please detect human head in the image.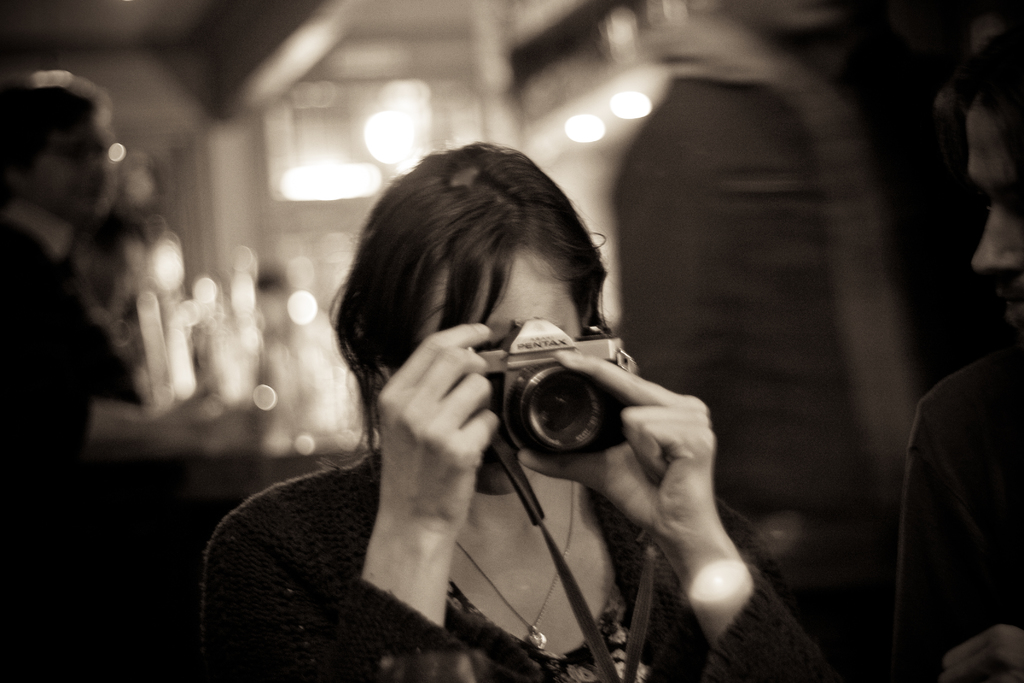
locate(927, 24, 1023, 346).
